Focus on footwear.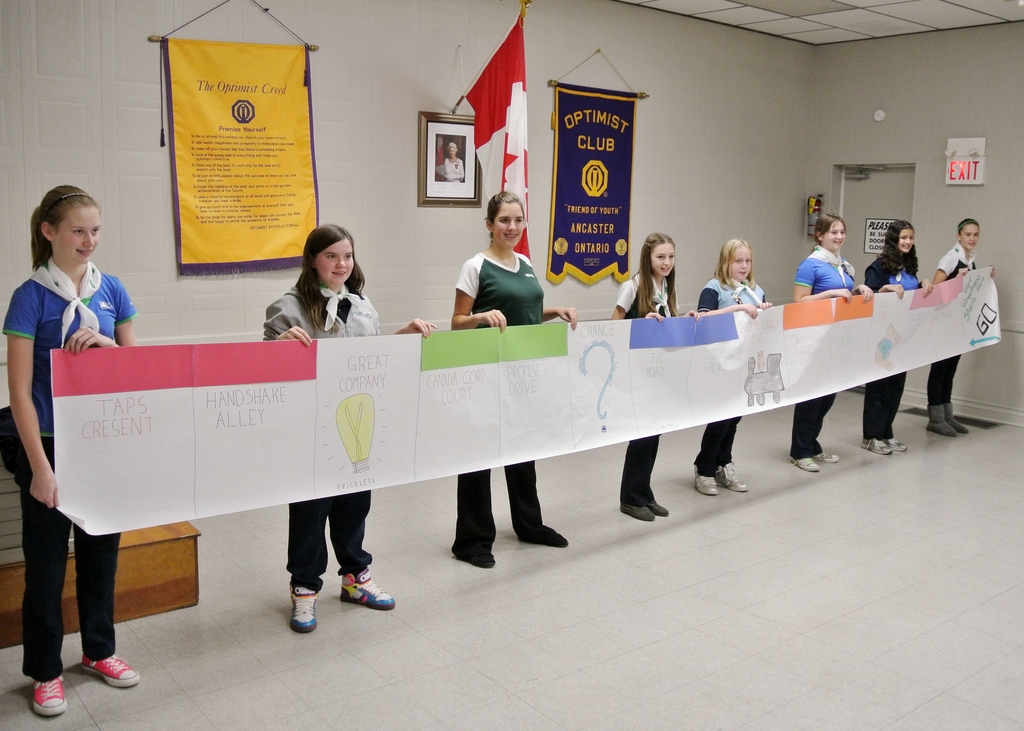
Focused at region(818, 448, 838, 463).
